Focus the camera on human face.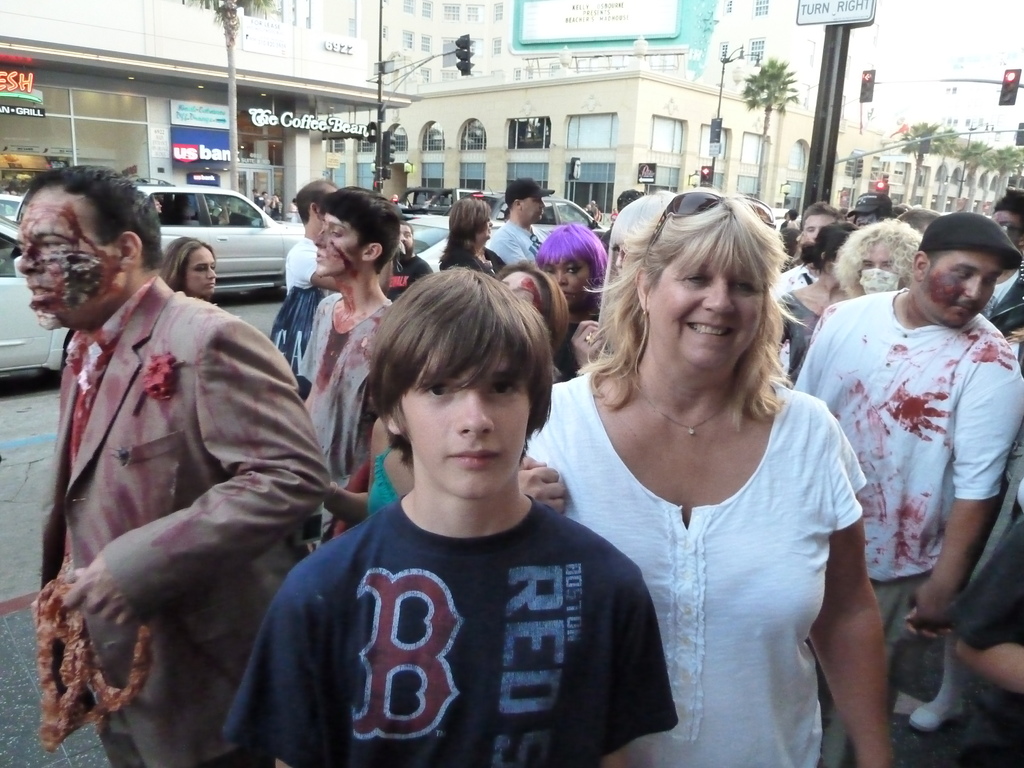
Focus region: x1=400 y1=223 x2=415 y2=250.
